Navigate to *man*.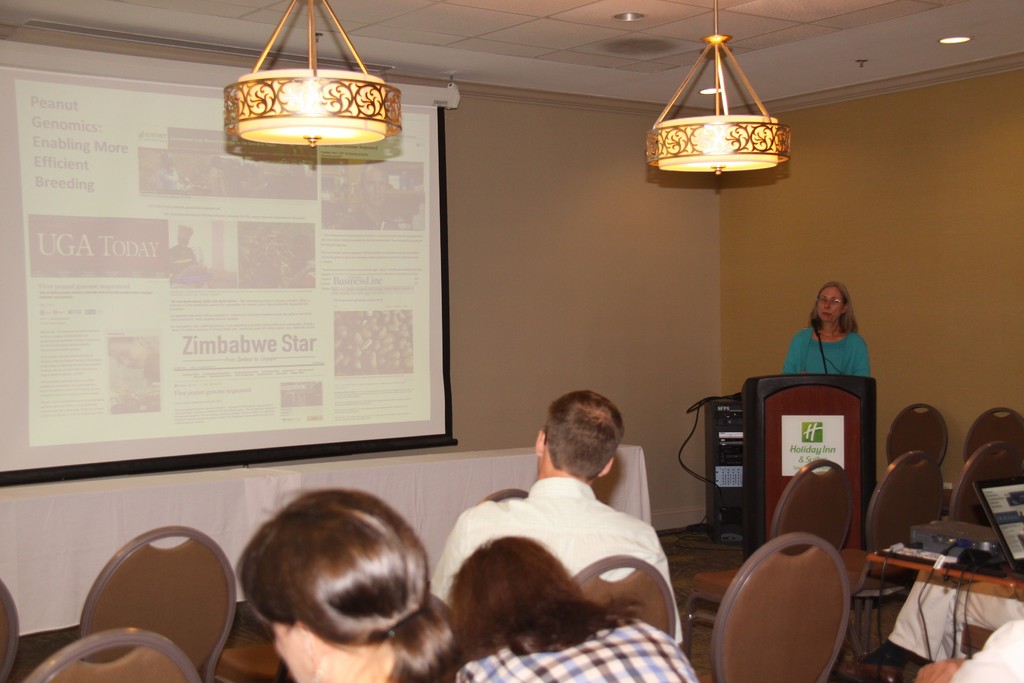
Navigation target: detection(428, 390, 683, 641).
